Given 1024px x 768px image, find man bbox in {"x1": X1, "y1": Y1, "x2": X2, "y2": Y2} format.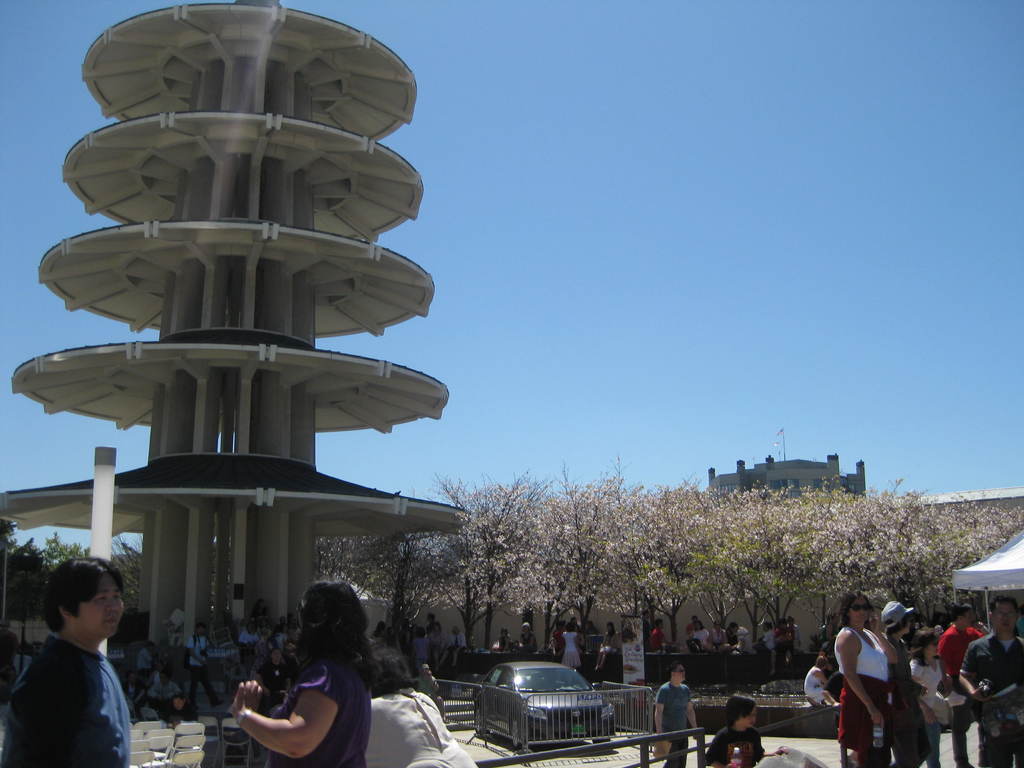
{"x1": 639, "y1": 609, "x2": 651, "y2": 648}.
